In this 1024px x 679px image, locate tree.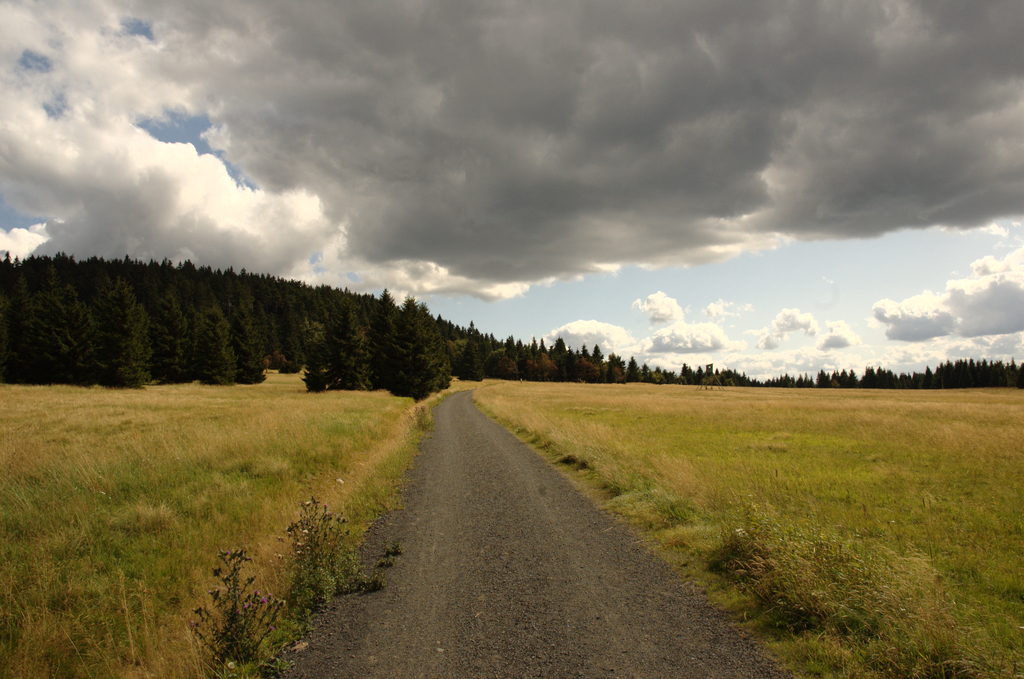
Bounding box: {"left": 246, "top": 277, "right": 276, "bottom": 380}.
